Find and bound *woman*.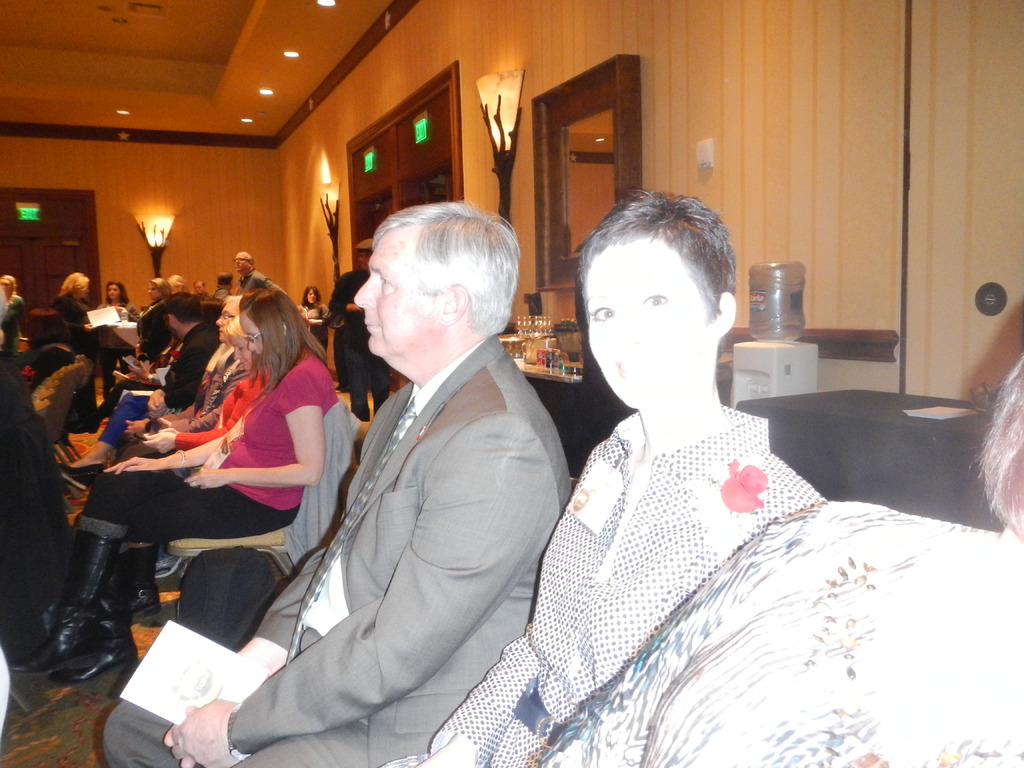
Bound: l=531, t=353, r=1023, b=767.
